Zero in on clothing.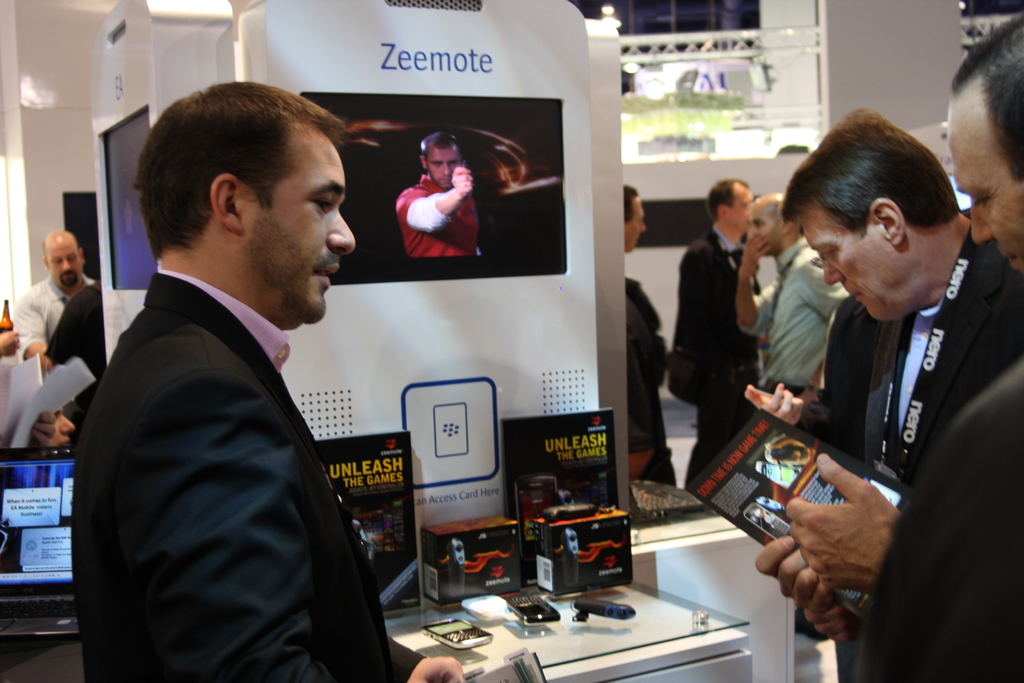
Zeroed in: <region>737, 228, 845, 408</region>.
